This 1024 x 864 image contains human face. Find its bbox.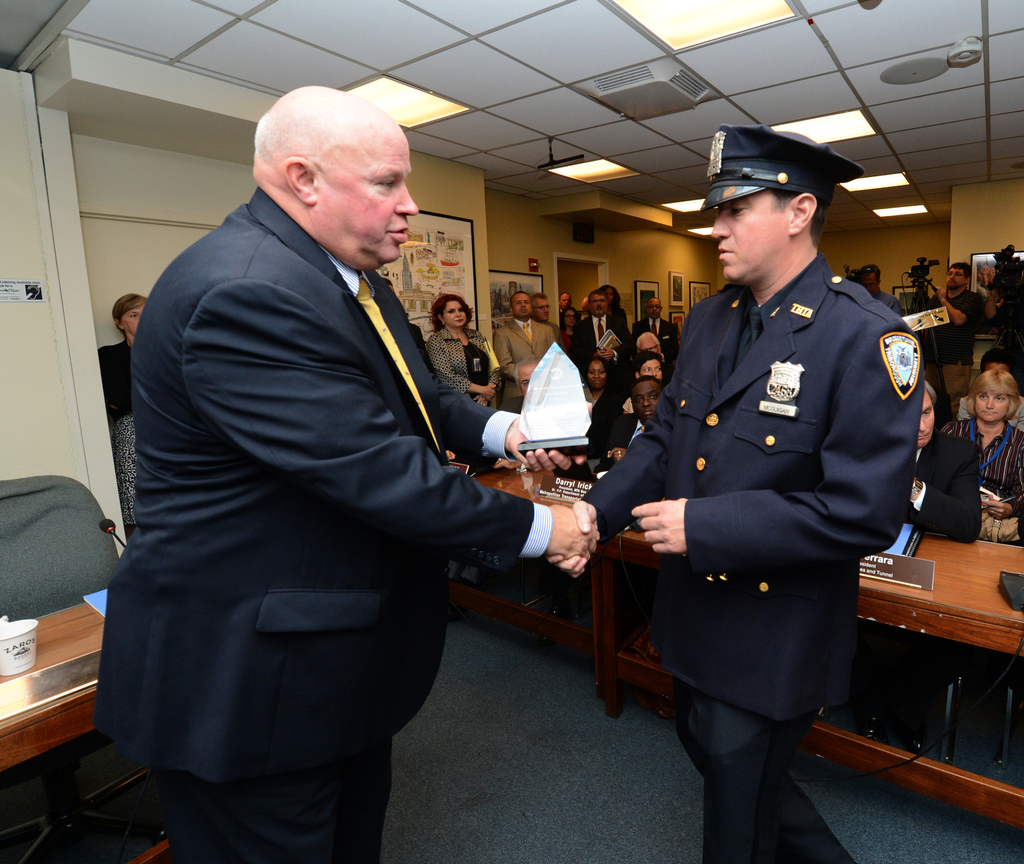
589 358 605 389.
